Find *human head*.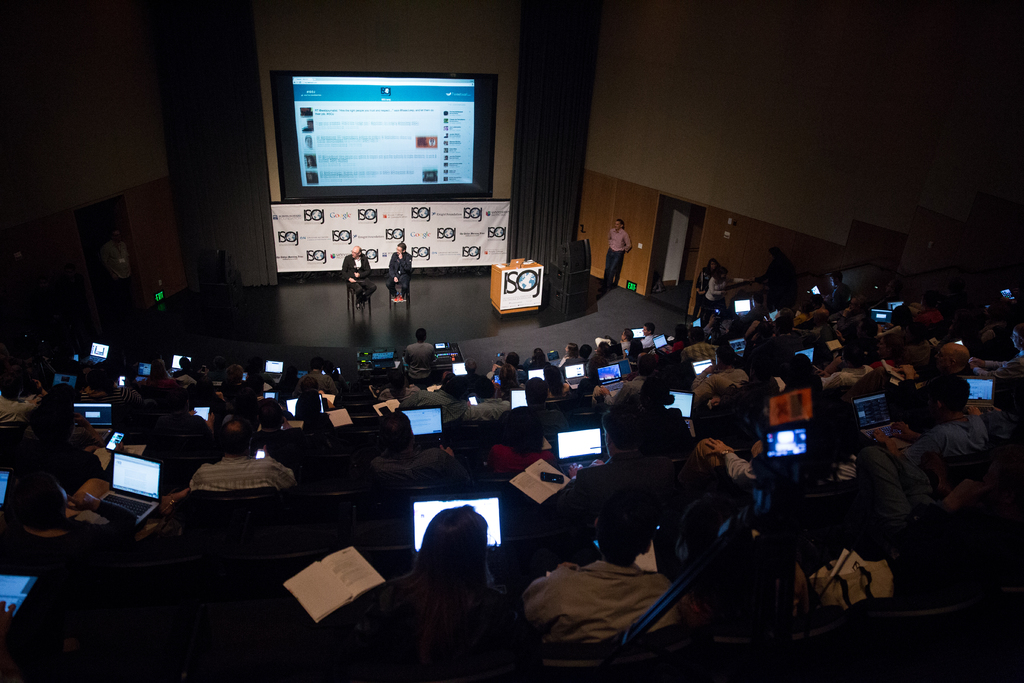
608 215 623 229.
